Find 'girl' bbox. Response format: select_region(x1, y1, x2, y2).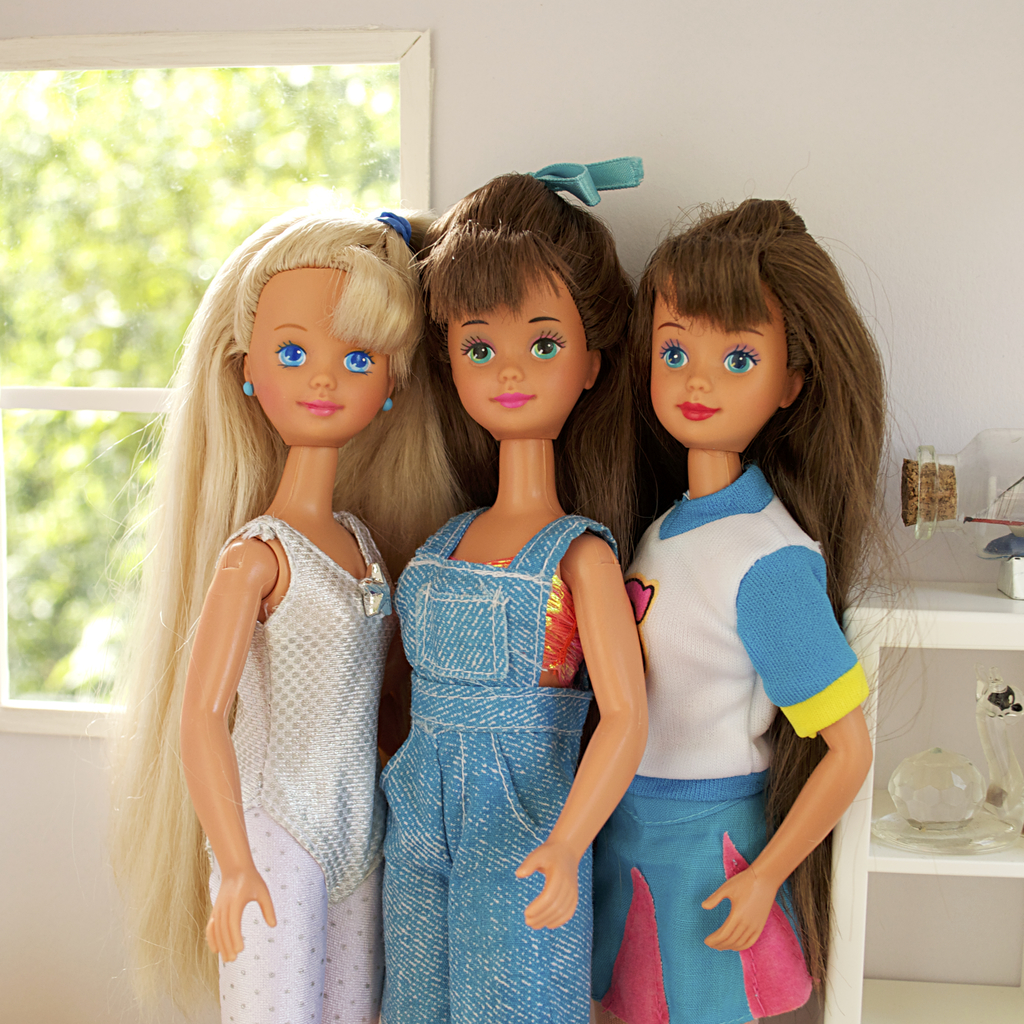
select_region(590, 192, 932, 1023).
